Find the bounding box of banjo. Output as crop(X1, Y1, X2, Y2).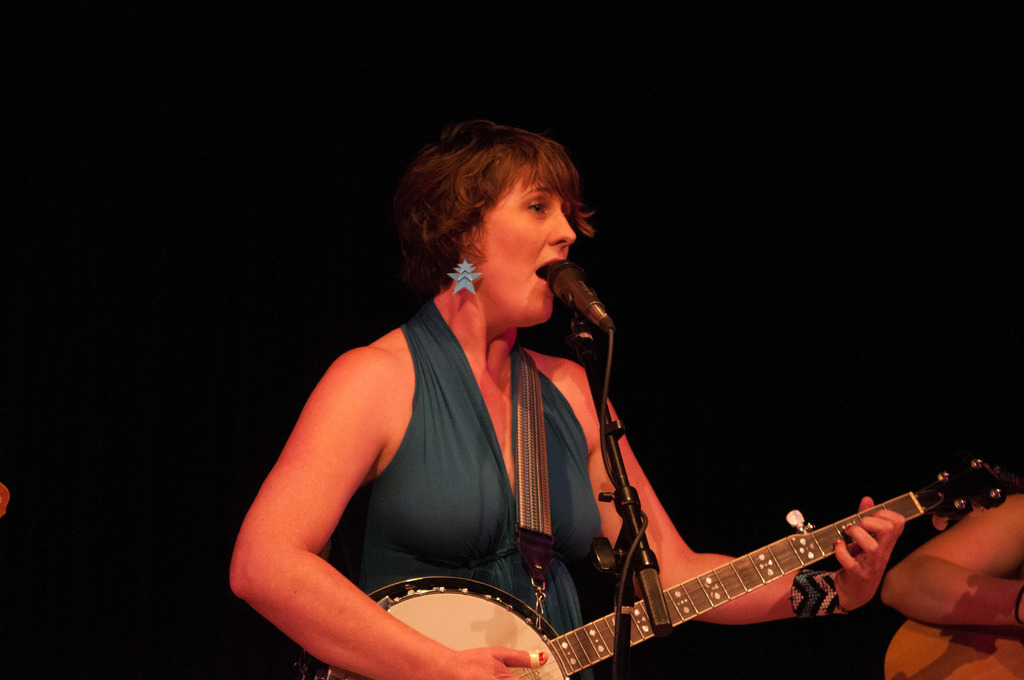
crop(432, 458, 967, 670).
